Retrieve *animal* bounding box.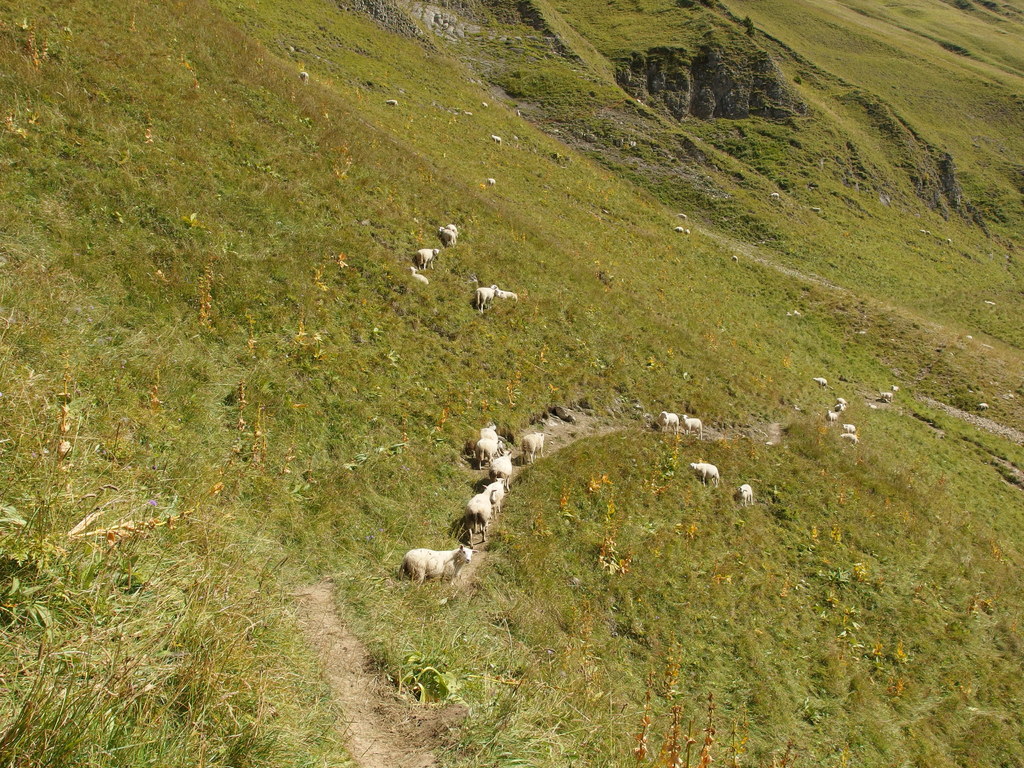
Bounding box: 841 424 856 433.
